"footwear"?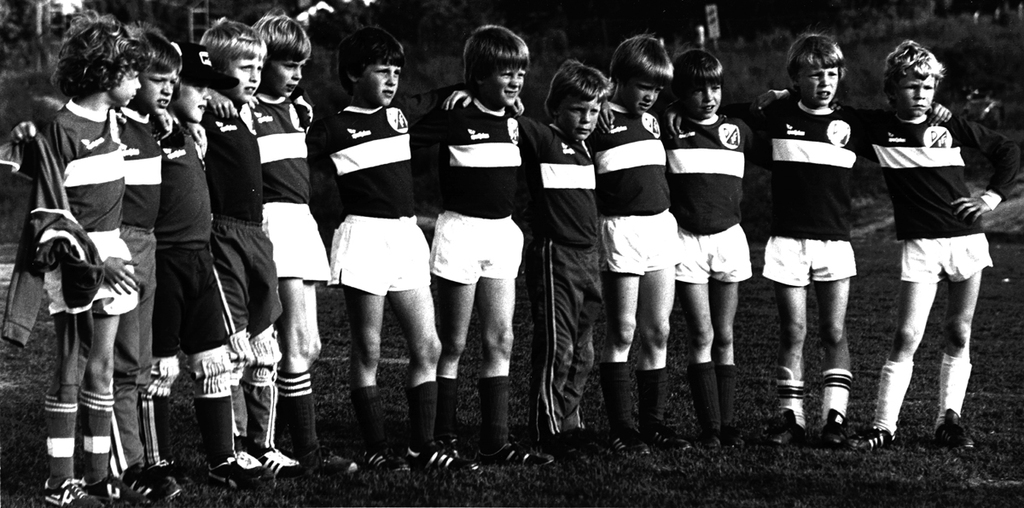
locate(585, 431, 605, 454)
